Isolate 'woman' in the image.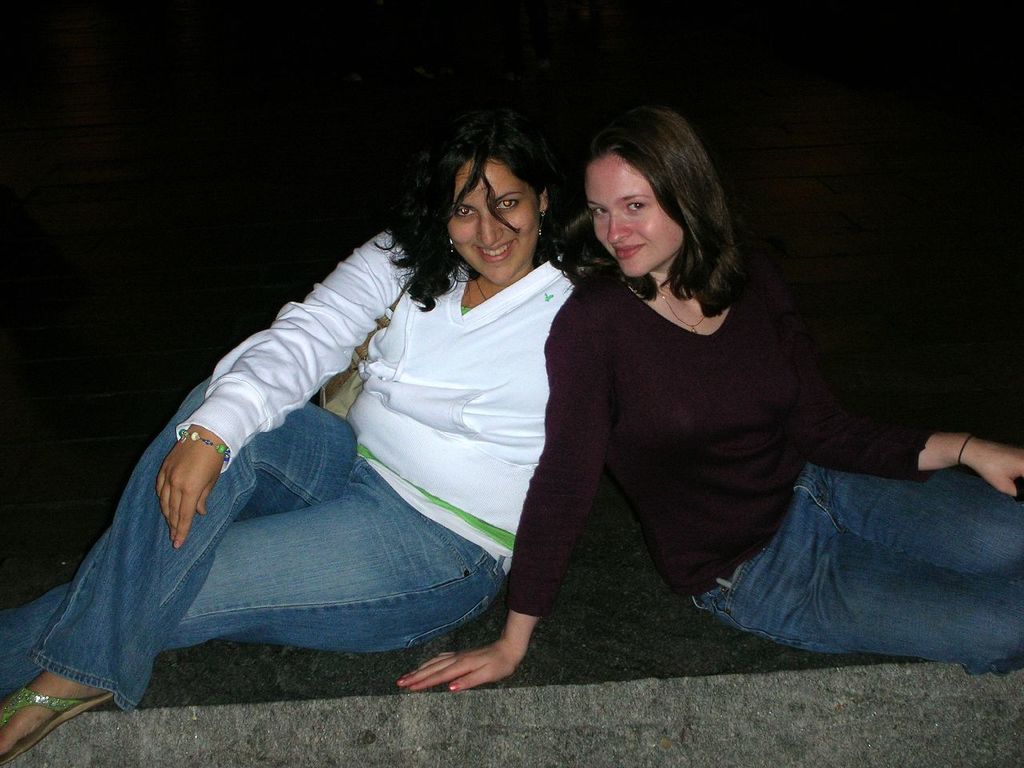
Isolated region: pyautogui.locateOnScreen(390, 102, 1023, 722).
